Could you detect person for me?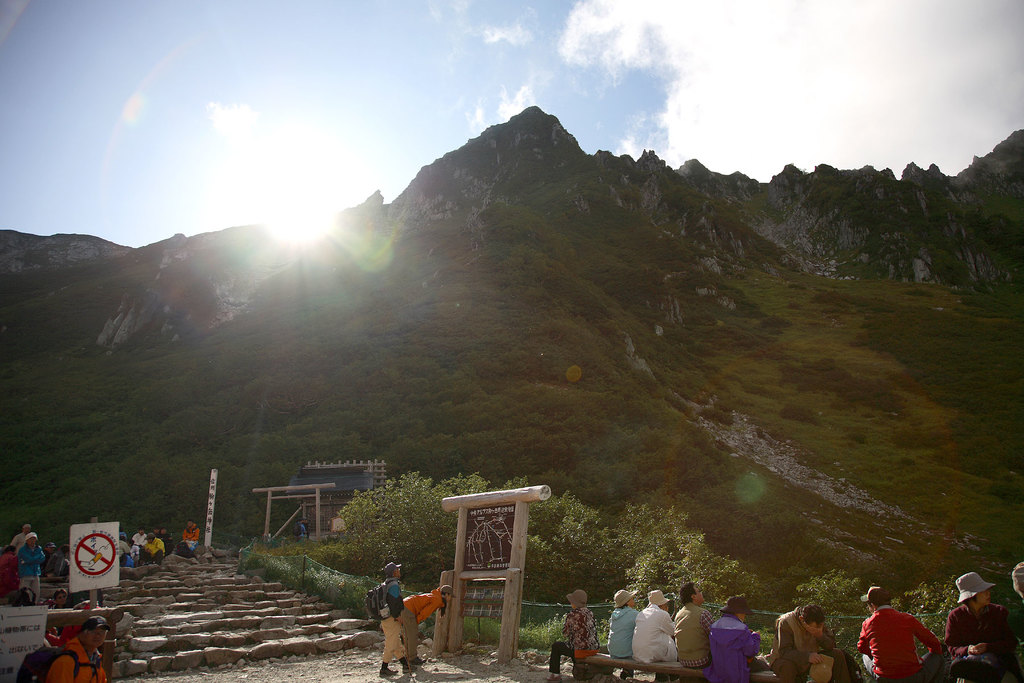
Detection result: select_region(137, 530, 166, 563).
